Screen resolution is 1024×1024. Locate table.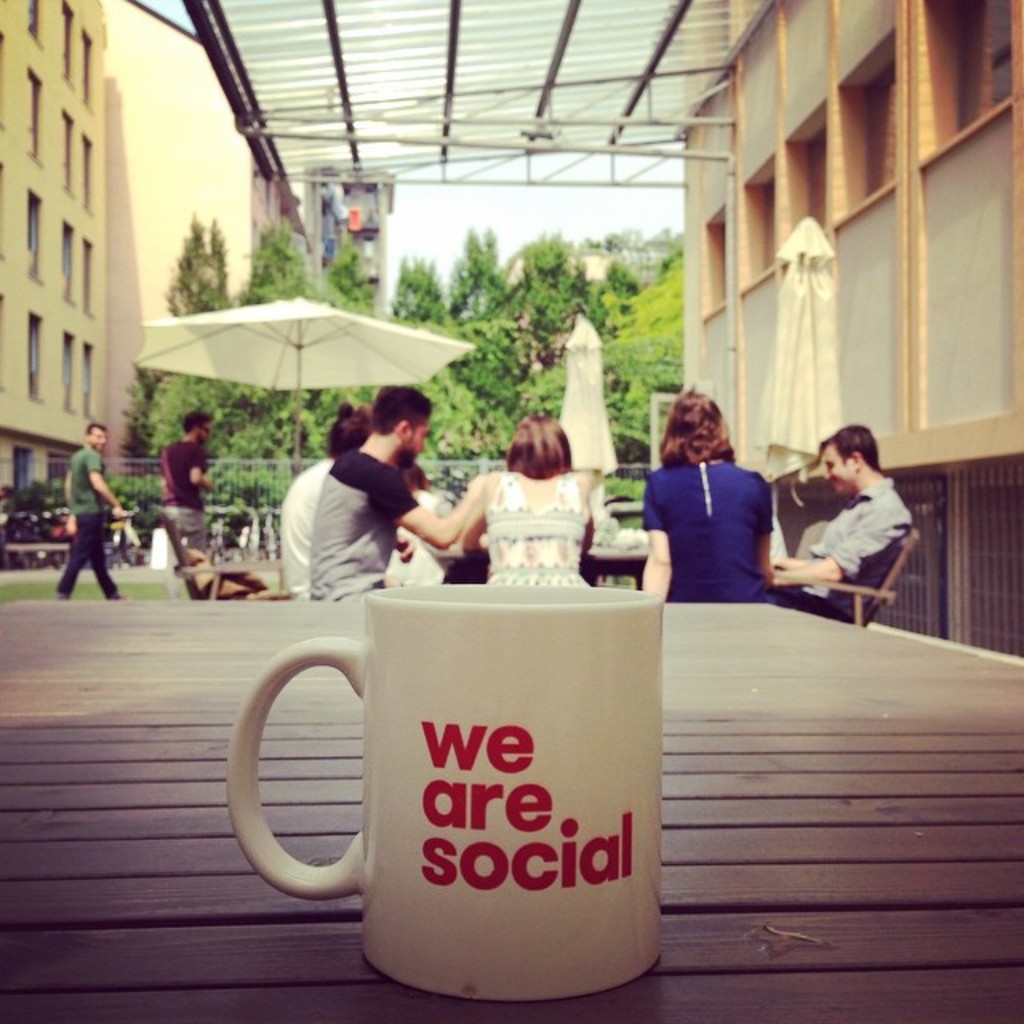
bbox=(0, 587, 1022, 1022).
